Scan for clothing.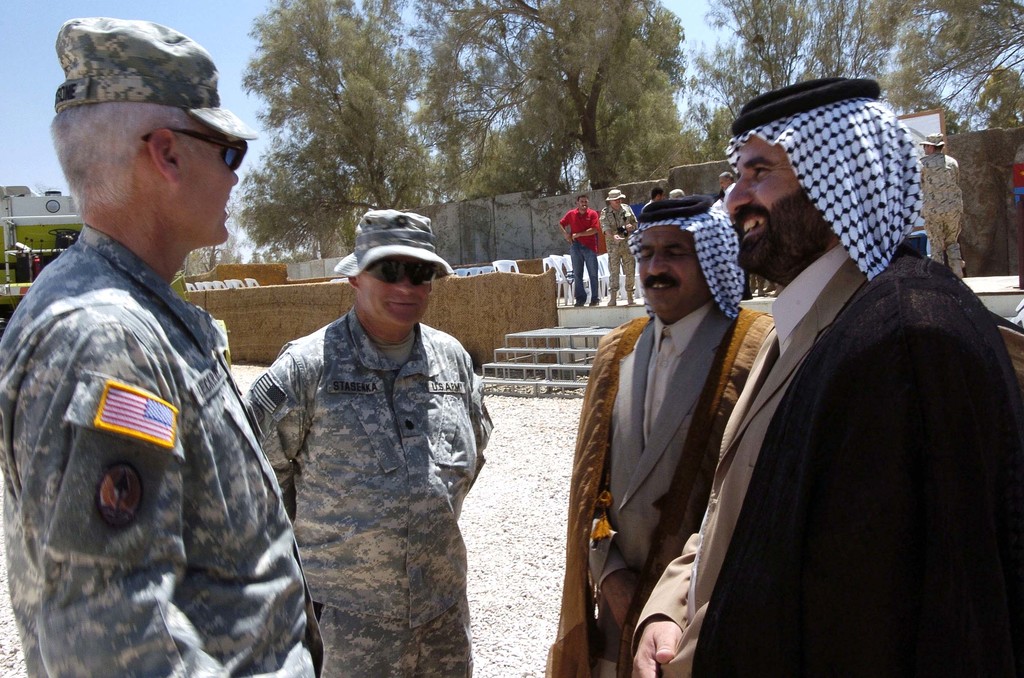
Scan result: 554,206,607,300.
